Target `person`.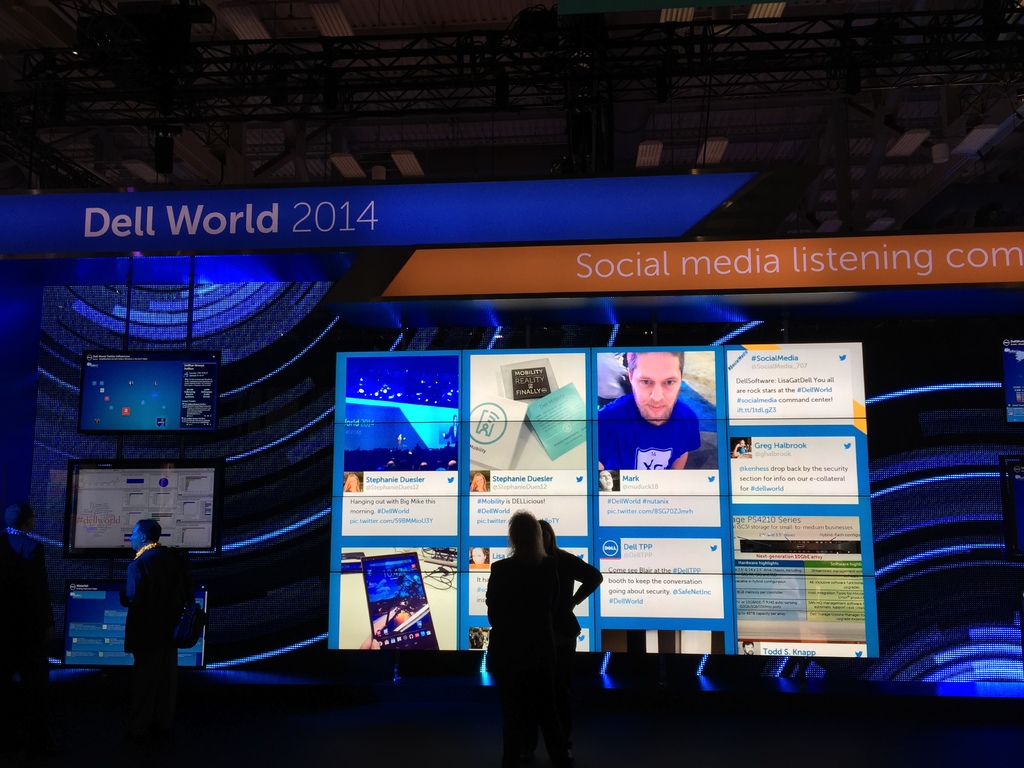
Target region: 0/502/52/691.
